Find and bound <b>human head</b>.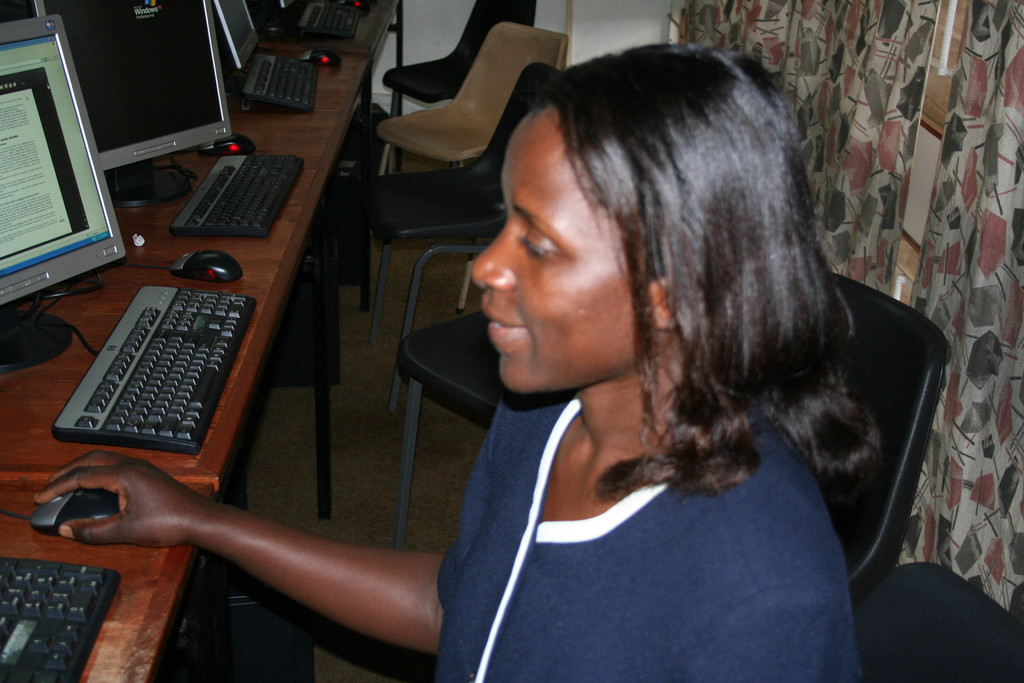
Bound: [x1=464, y1=44, x2=849, y2=452].
